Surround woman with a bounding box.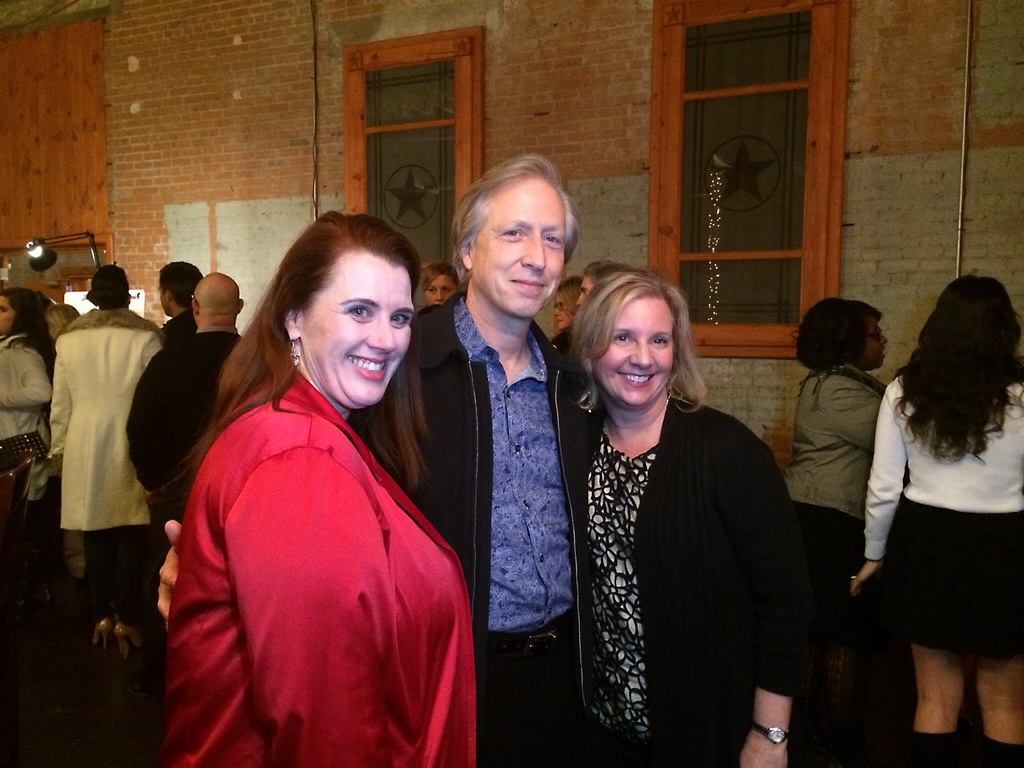
region(551, 277, 580, 336).
